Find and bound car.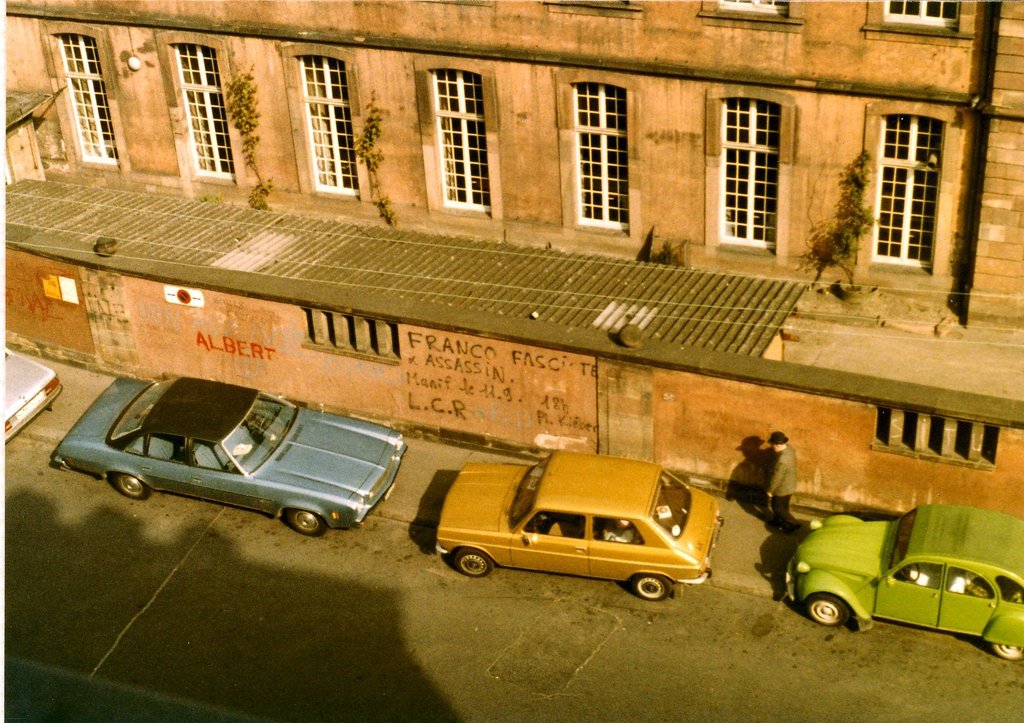
Bound: box(435, 446, 727, 608).
